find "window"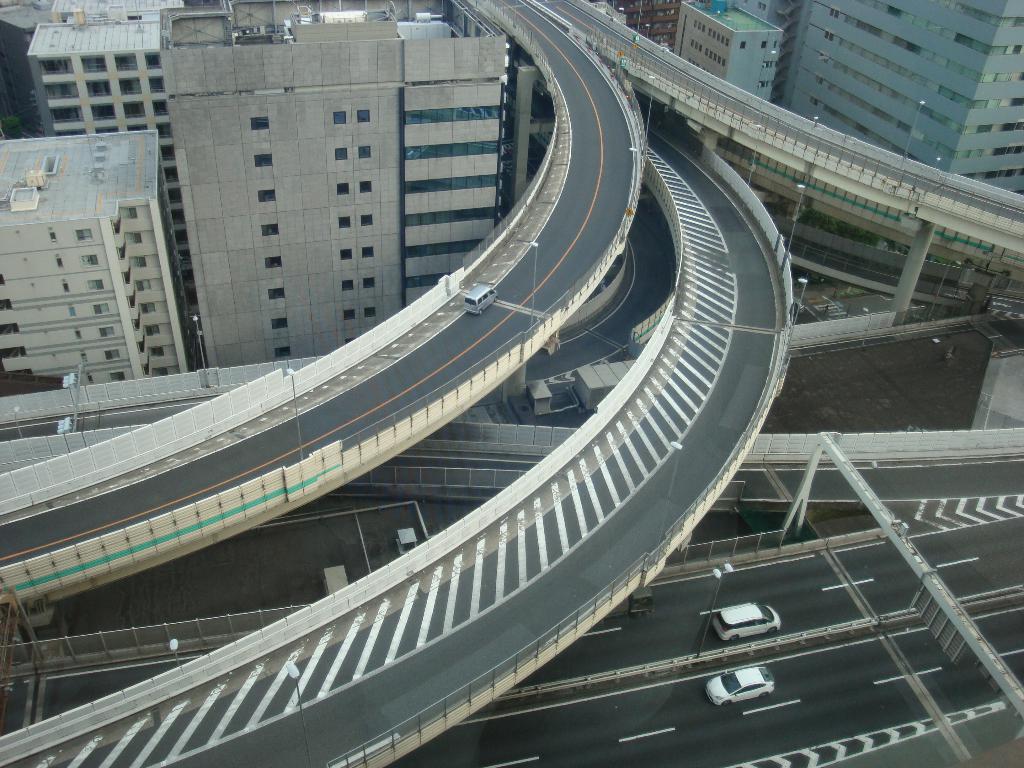
362:271:376:290
